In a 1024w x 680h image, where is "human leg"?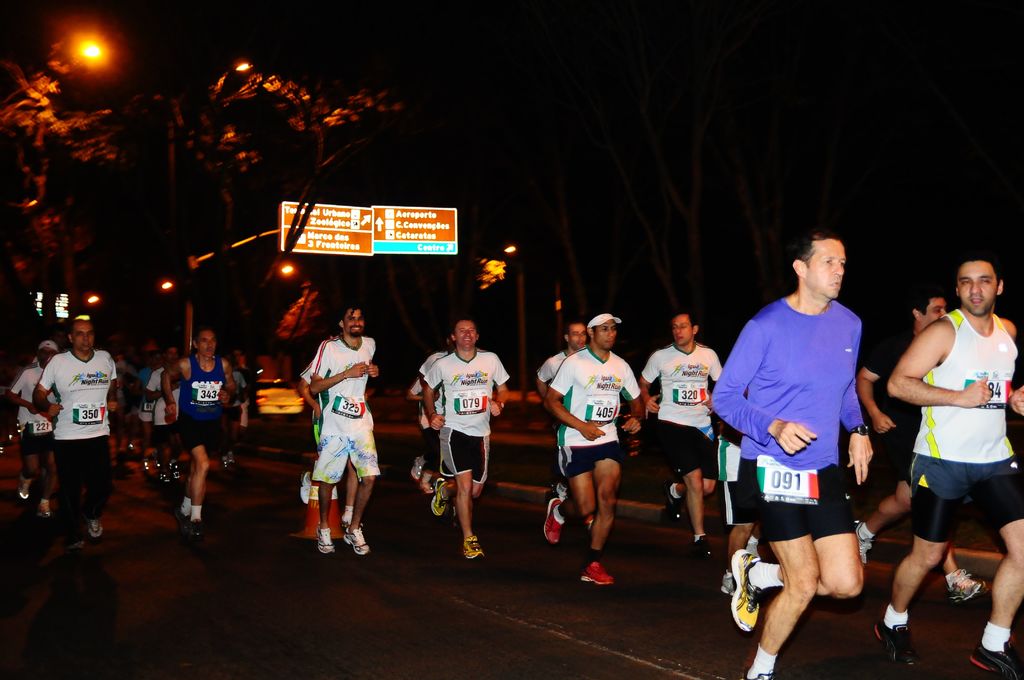
670:467:724:520.
